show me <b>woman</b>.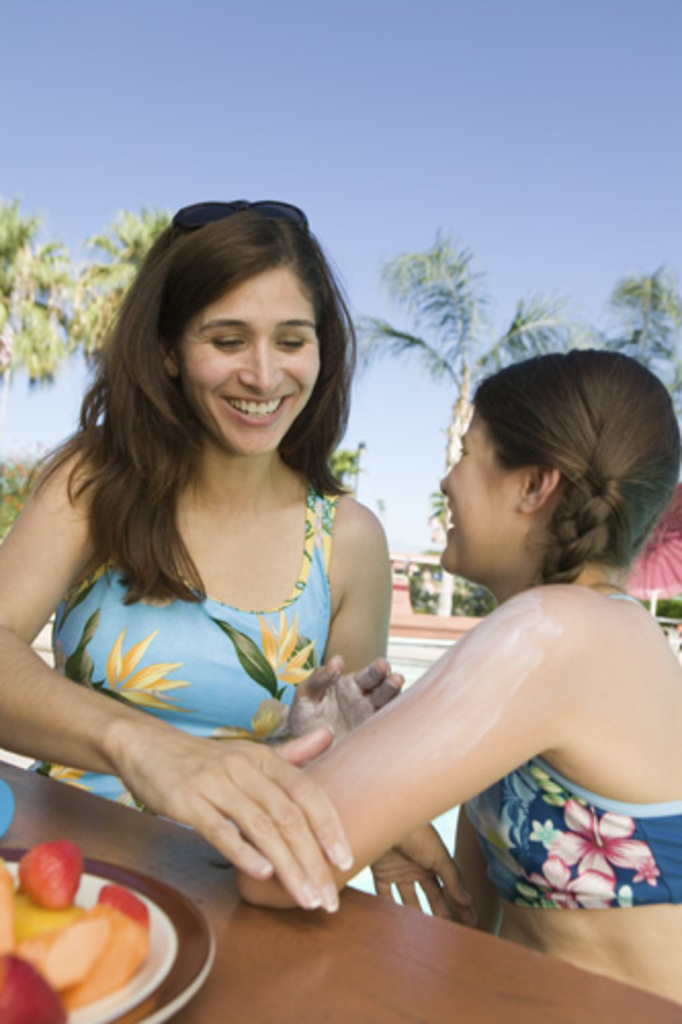
<b>woman</b> is here: (left=225, top=344, right=680, bottom=1006).
